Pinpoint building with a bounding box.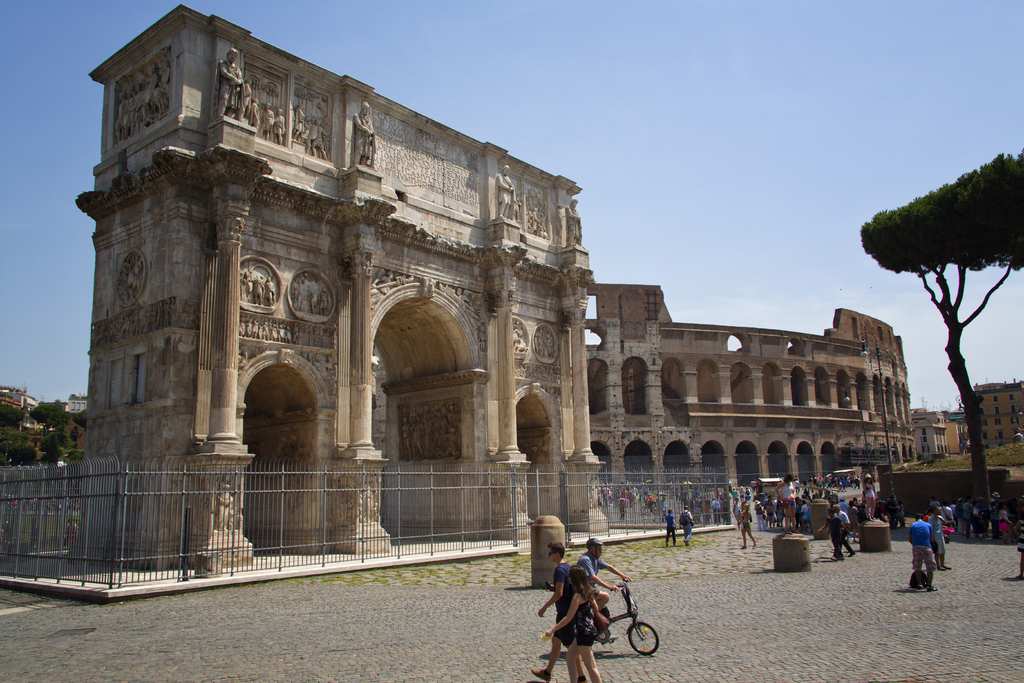
bbox(585, 283, 916, 524).
